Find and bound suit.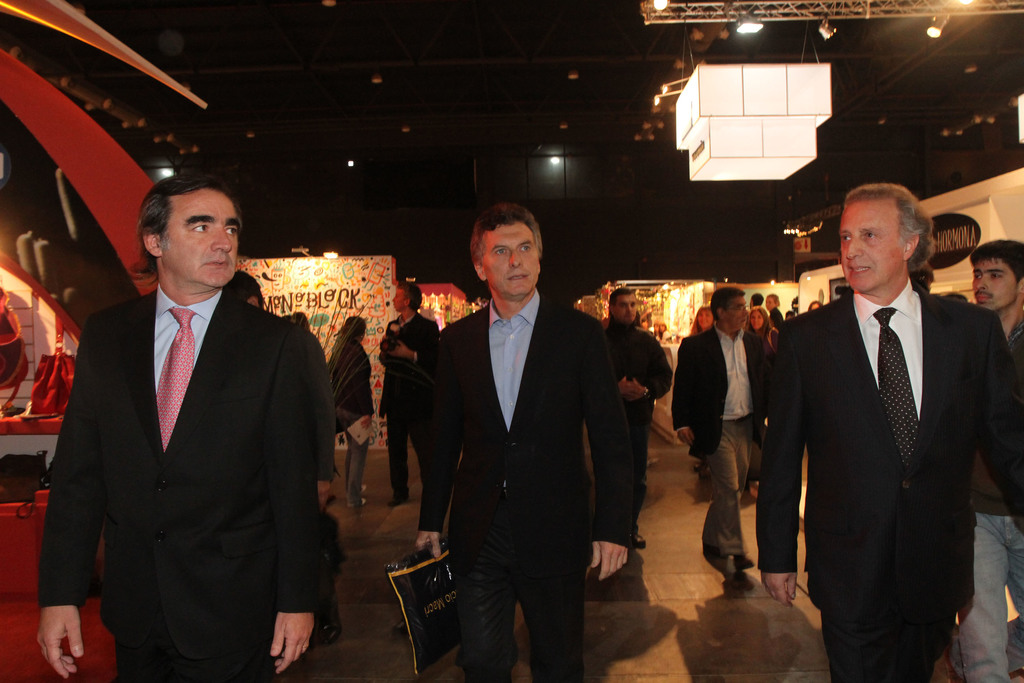
Bound: 320 349 342 485.
